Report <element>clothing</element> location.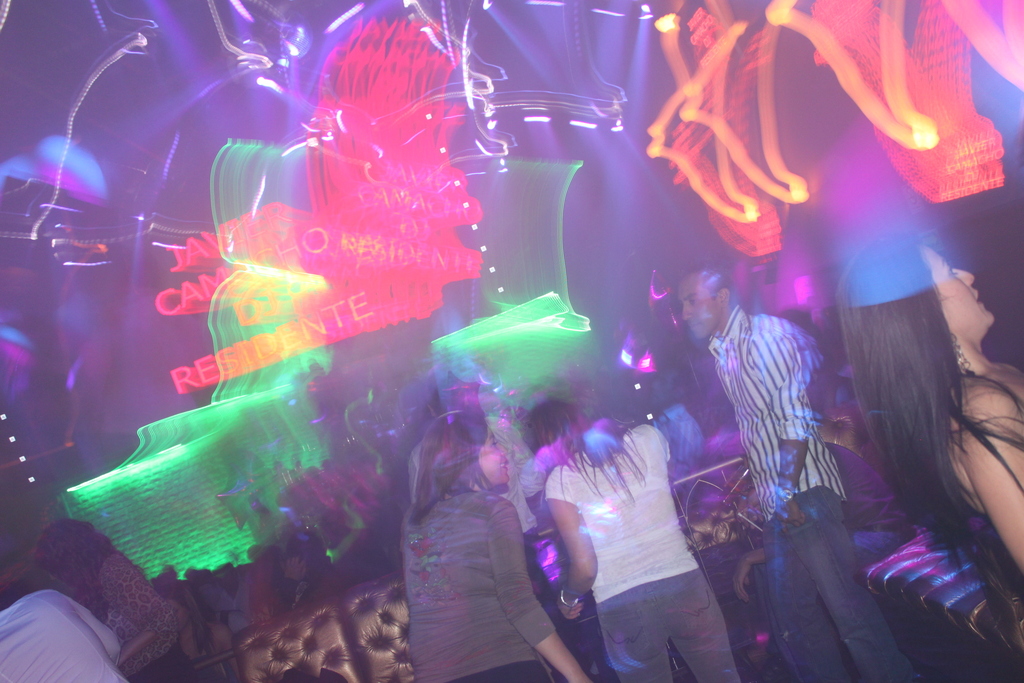
Report: rect(401, 489, 551, 682).
